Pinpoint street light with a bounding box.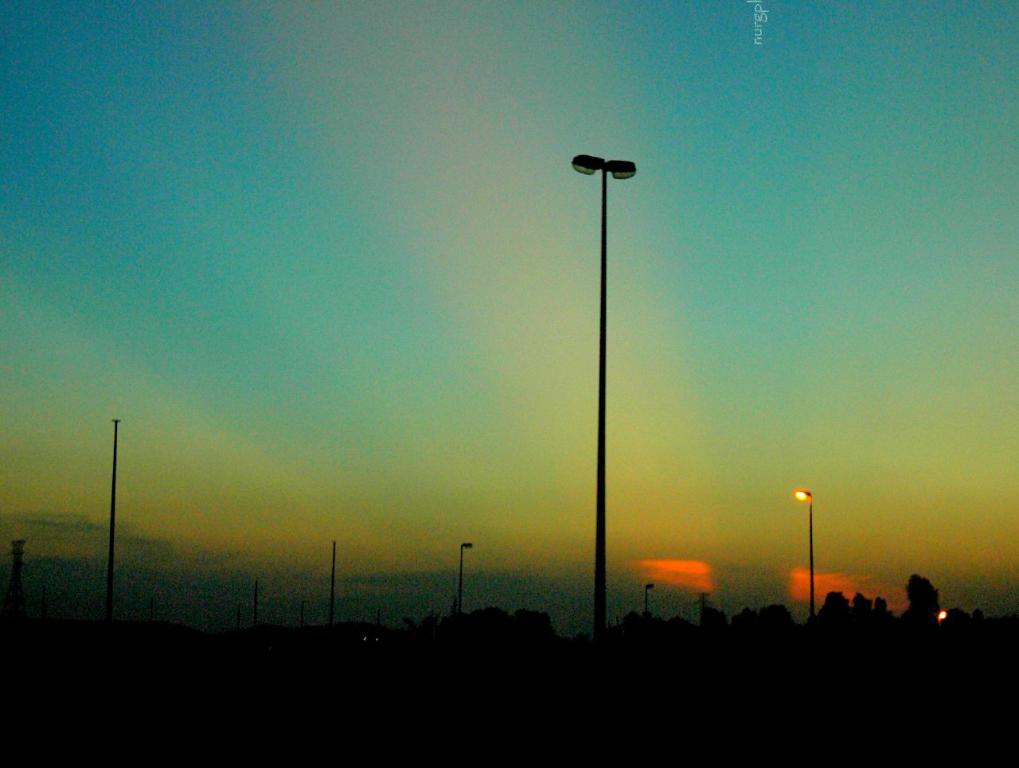
[640,581,654,622].
